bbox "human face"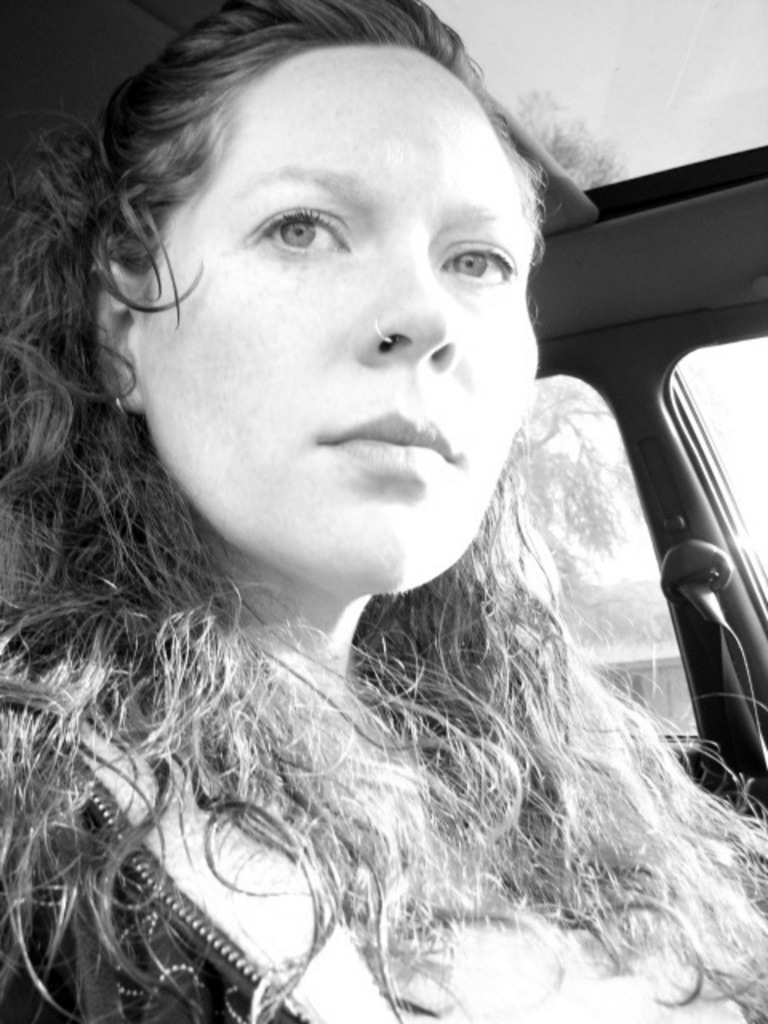
pyautogui.locateOnScreen(158, 50, 544, 592)
